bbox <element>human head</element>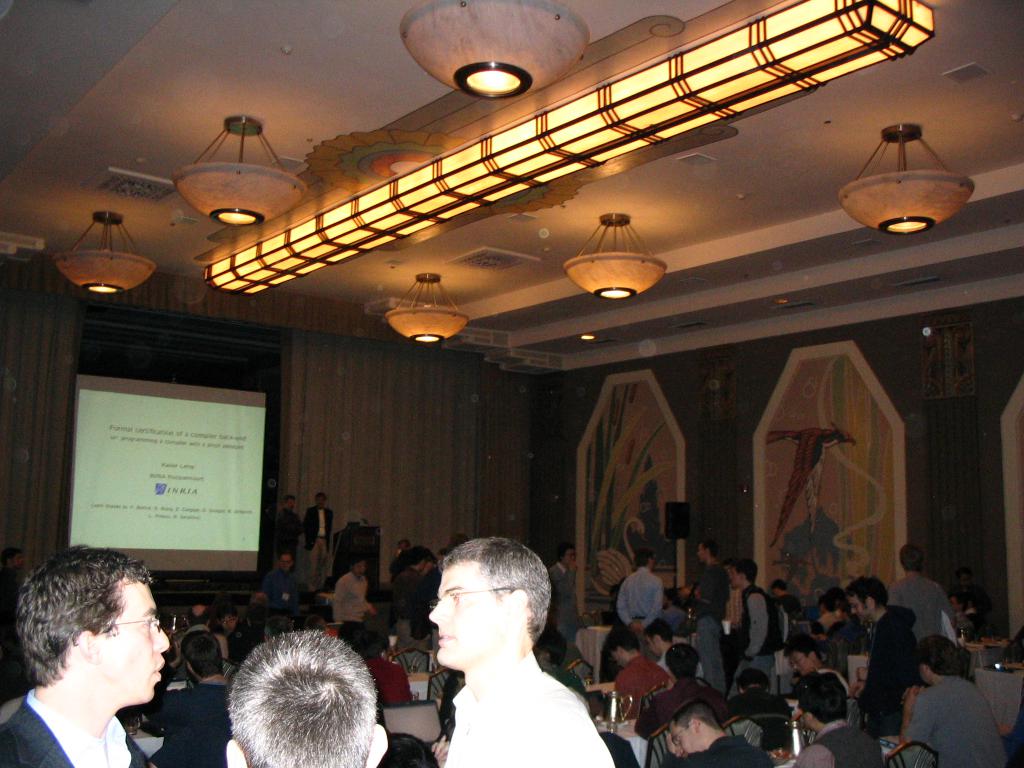
796, 669, 851, 733
